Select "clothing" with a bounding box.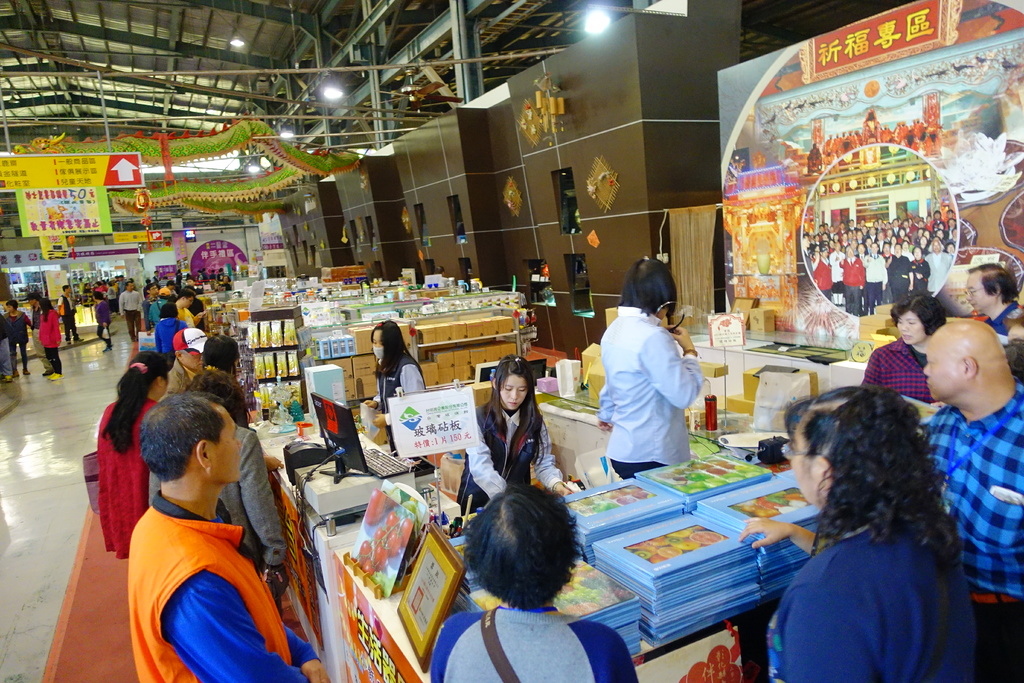
<box>28,306,53,373</box>.
